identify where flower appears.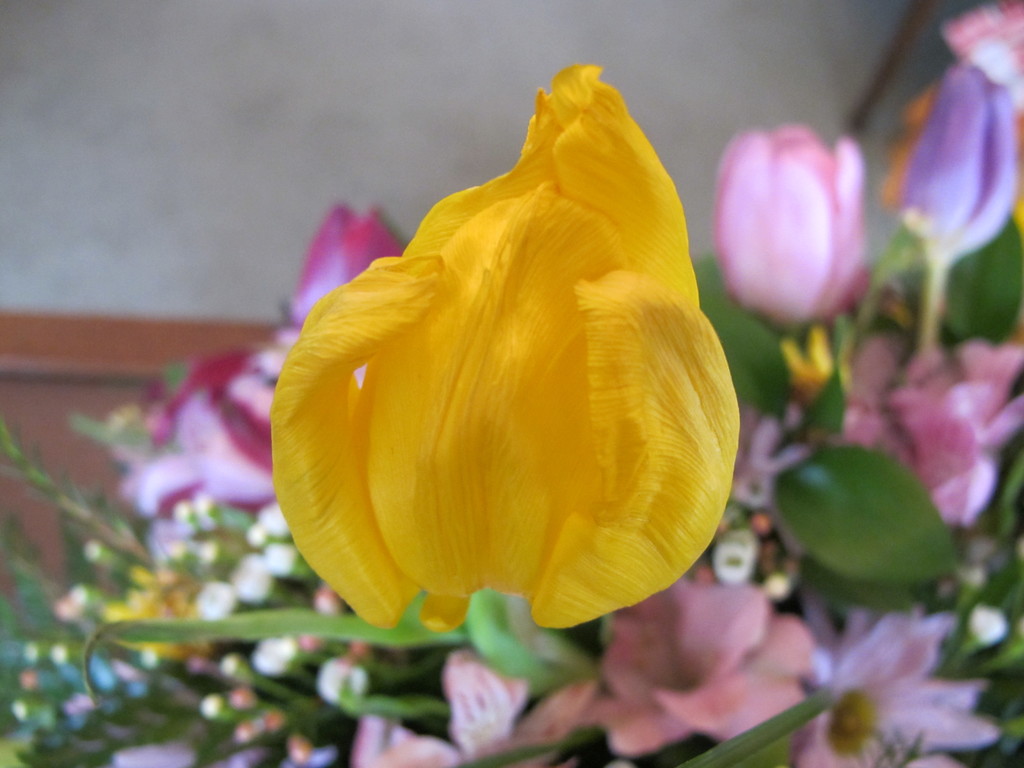
Appears at Rect(718, 125, 867, 340).
